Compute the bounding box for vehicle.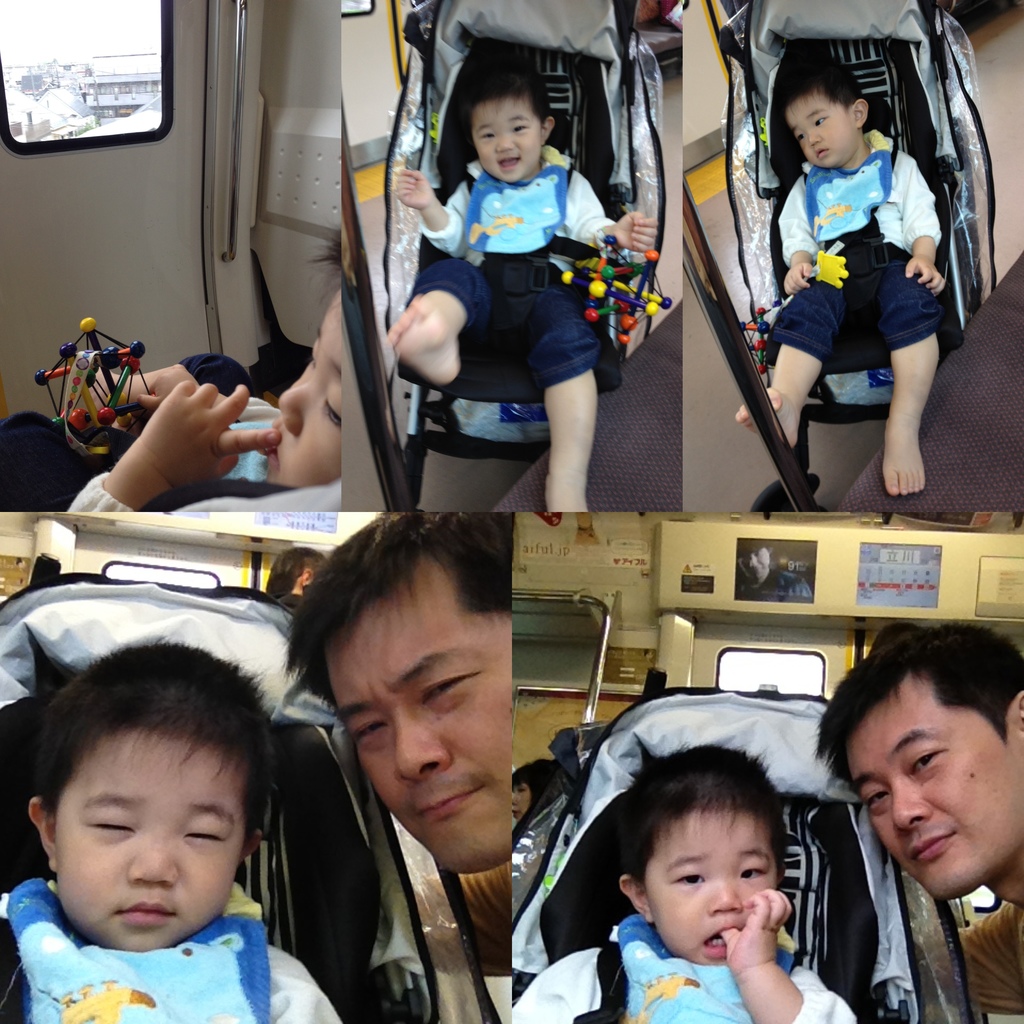
bbox=(3, 509, 524, 1023).
